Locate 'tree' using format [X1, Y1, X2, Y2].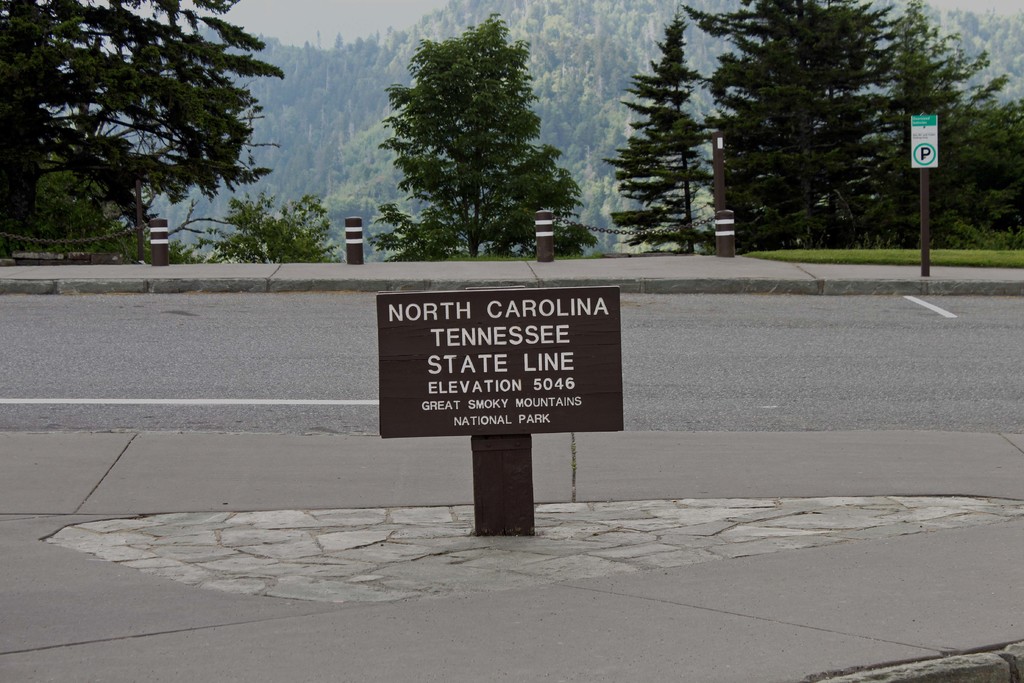
[193, 187, 345, 263].
